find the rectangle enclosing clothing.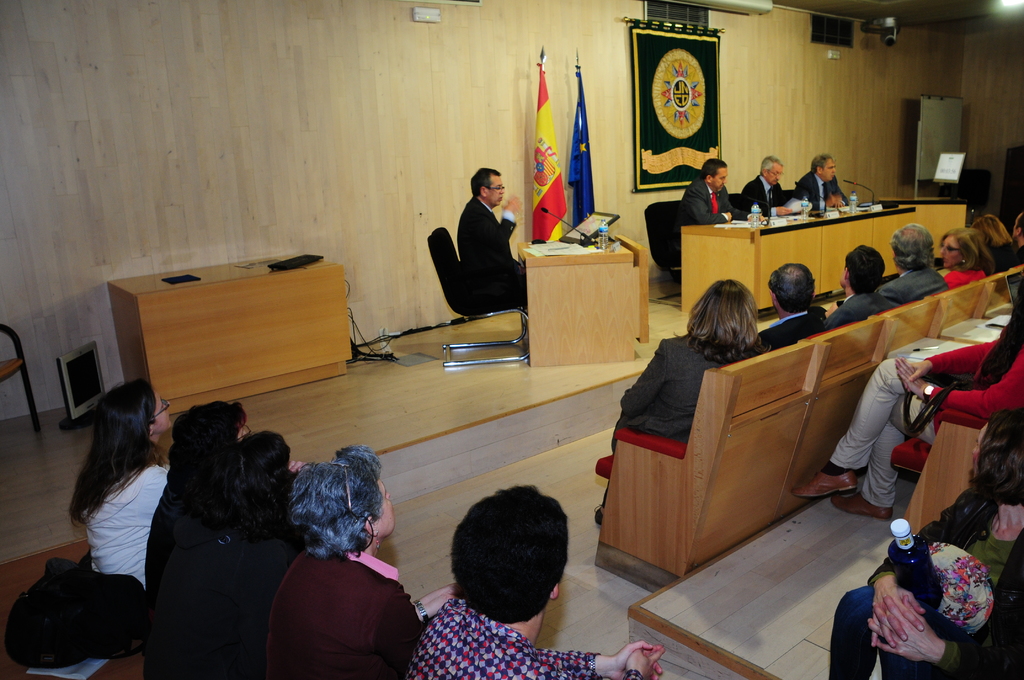
region(258, 517, 422, 670).
